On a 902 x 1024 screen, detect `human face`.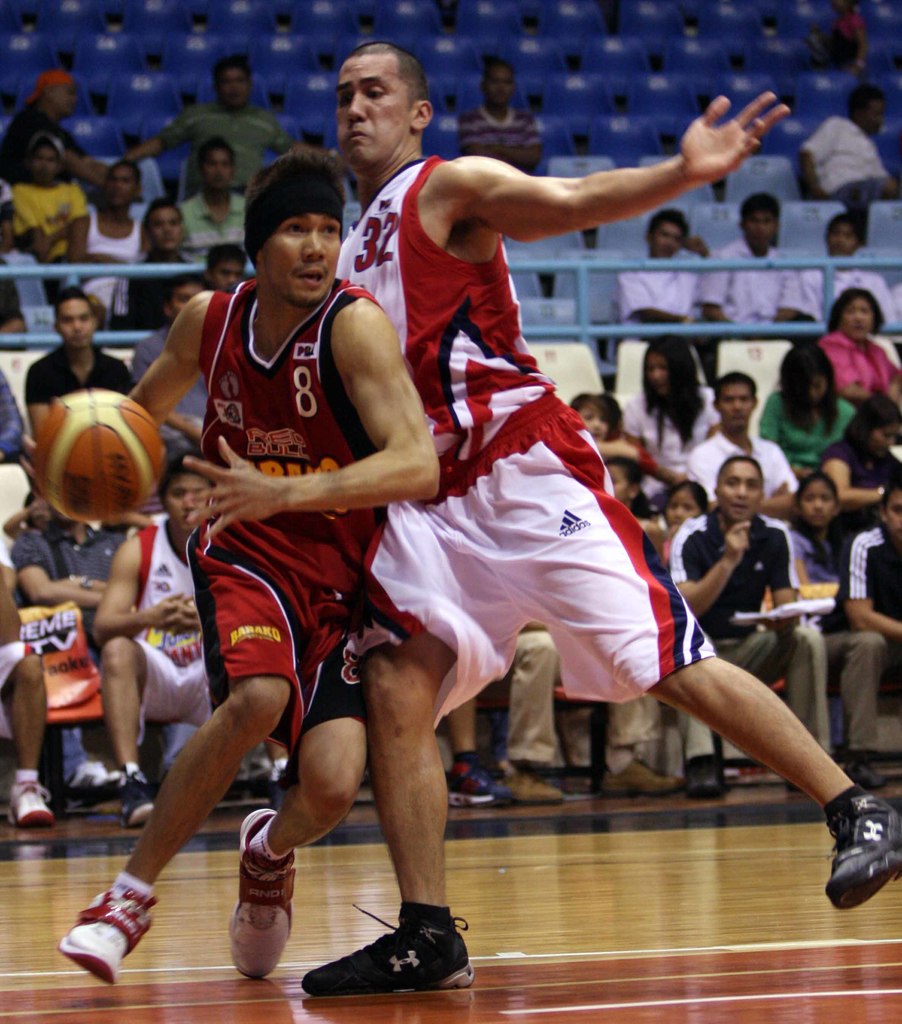
(left=337, top=57, right=409, bottom=174).
